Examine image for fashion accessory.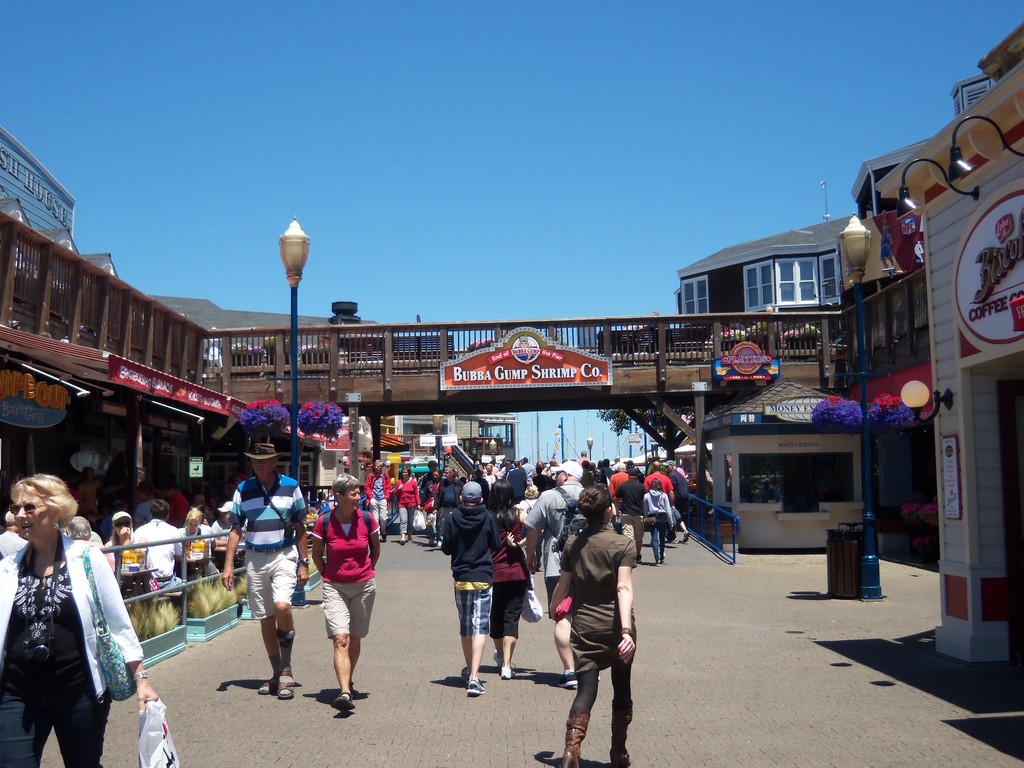
Examination result: (left=109, top=509, right=135, bottom=525).
